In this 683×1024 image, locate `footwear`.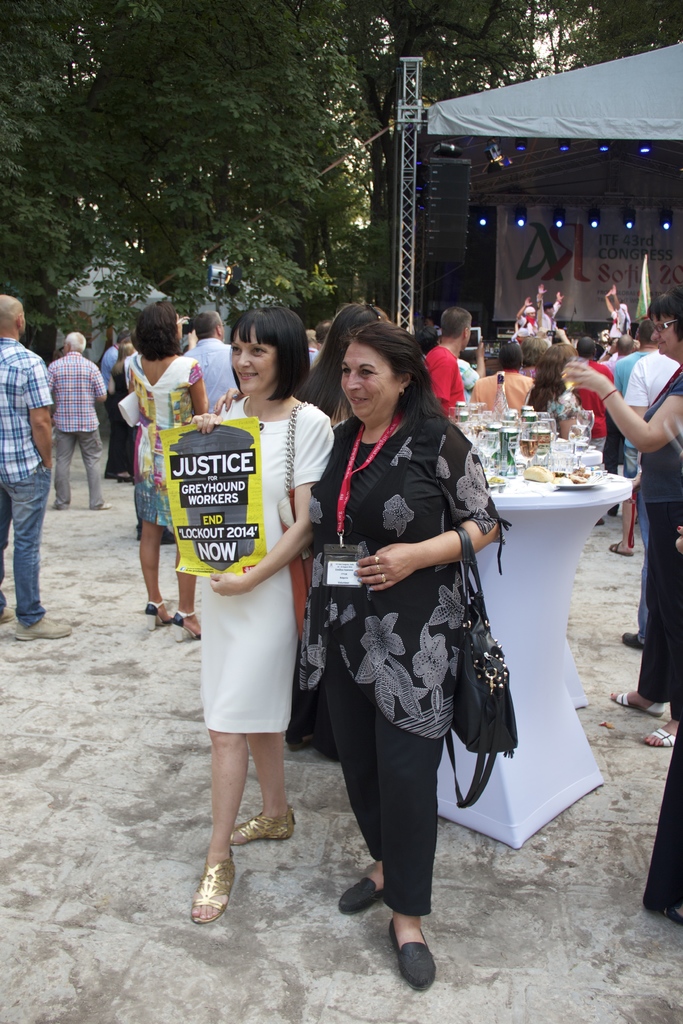
Bounding box: [x1=607, y1=535, x2=636, y2=556].
